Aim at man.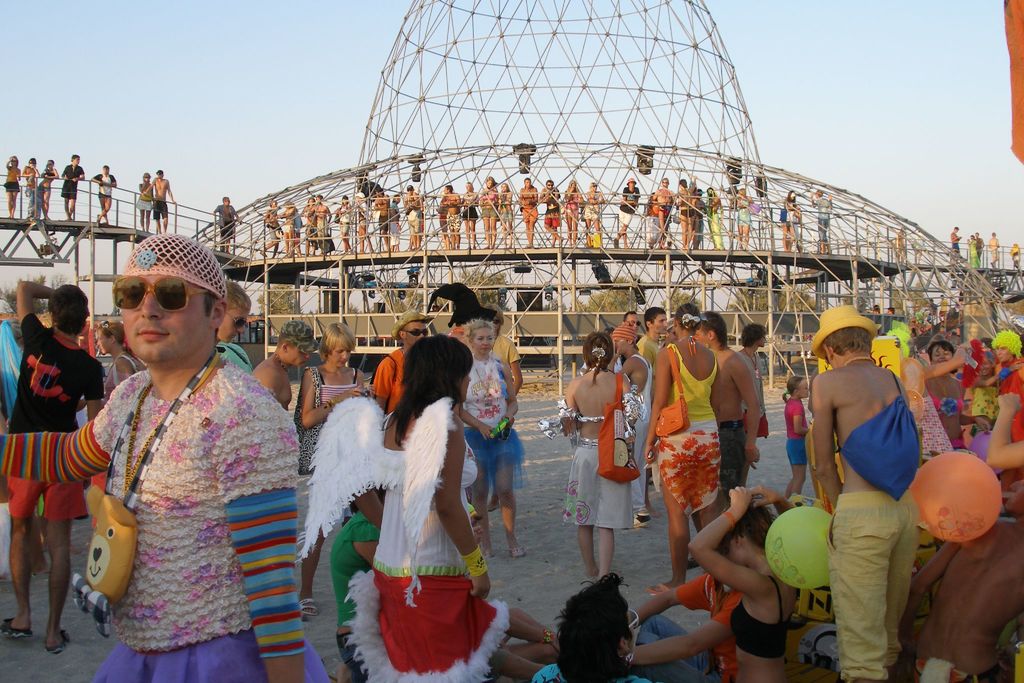
Aimed at (812, 188, 830, 252).
